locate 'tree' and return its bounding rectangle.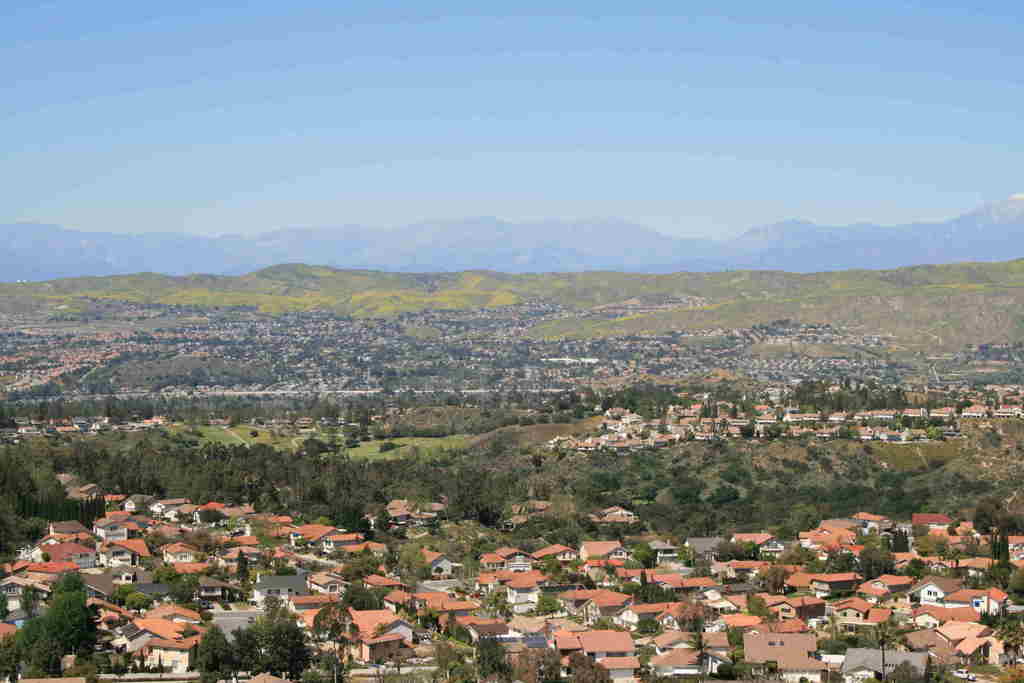
(312, 597, 356, 642).
